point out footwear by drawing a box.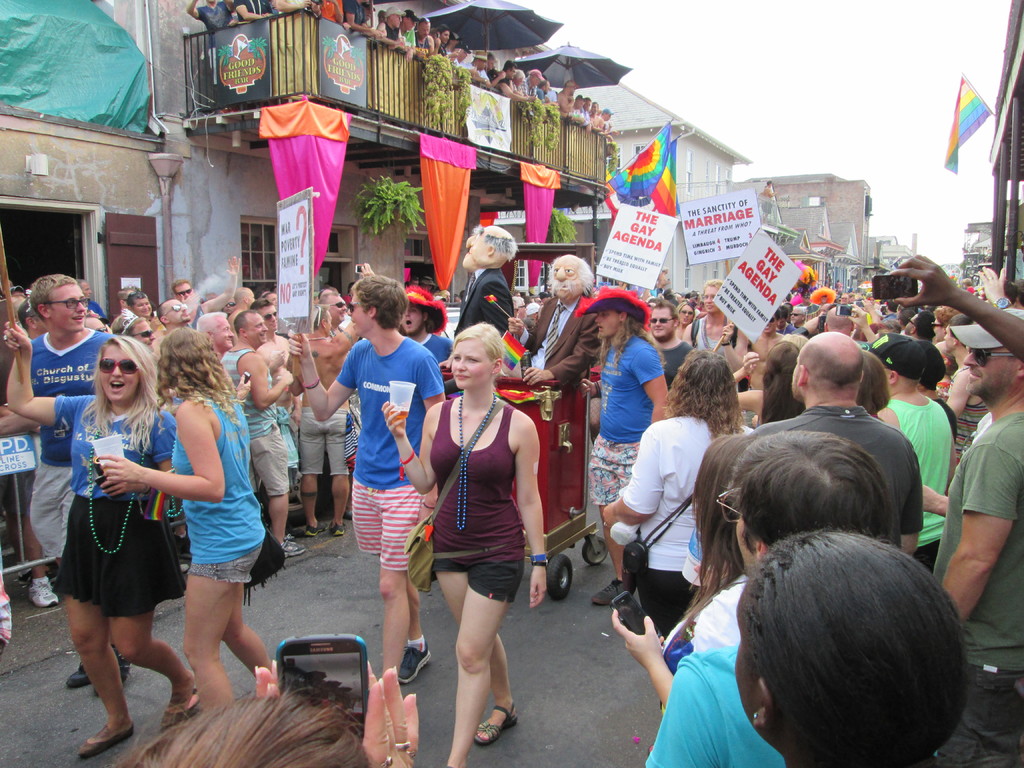
24, 574, 56, 611.
